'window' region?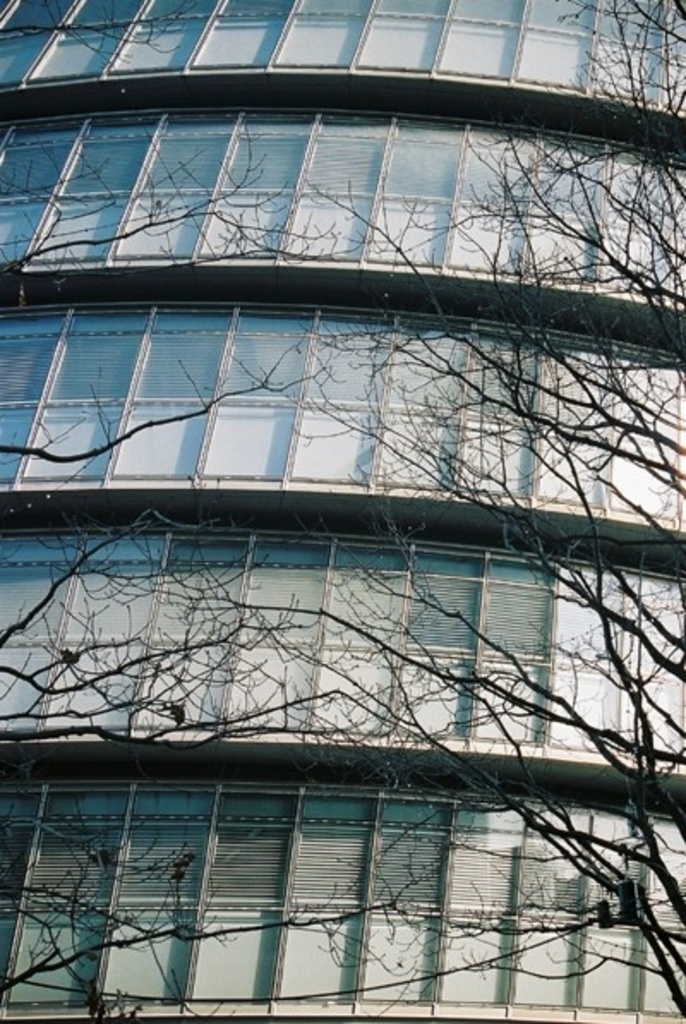
bbox=[12, 810, 36, 906]
